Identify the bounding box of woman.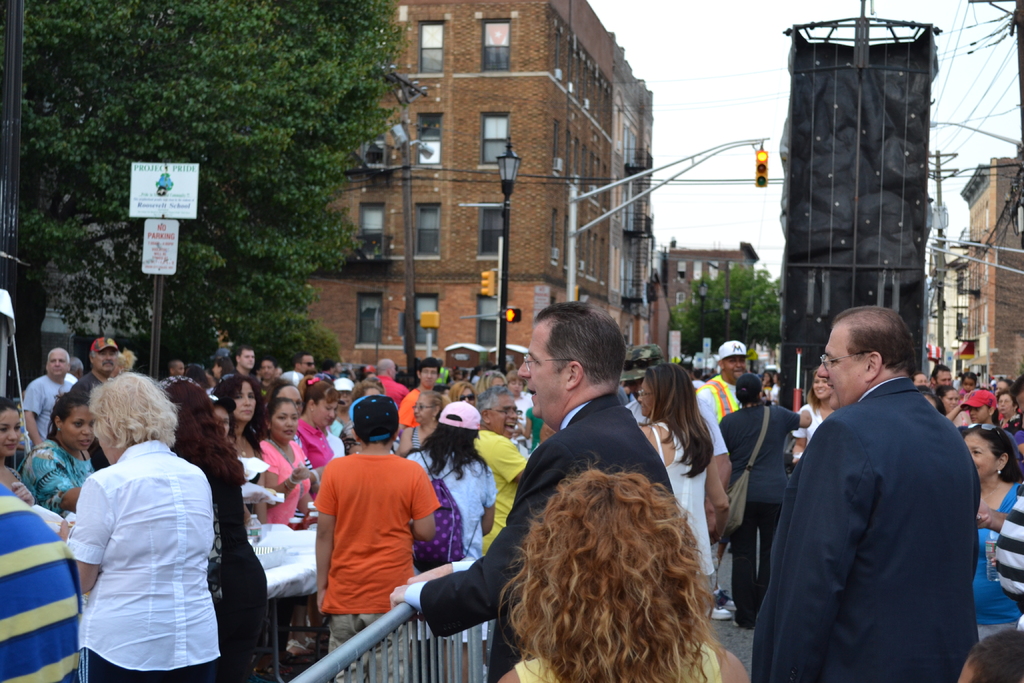
x1=294, y1=372, x2=341, y2=484.
